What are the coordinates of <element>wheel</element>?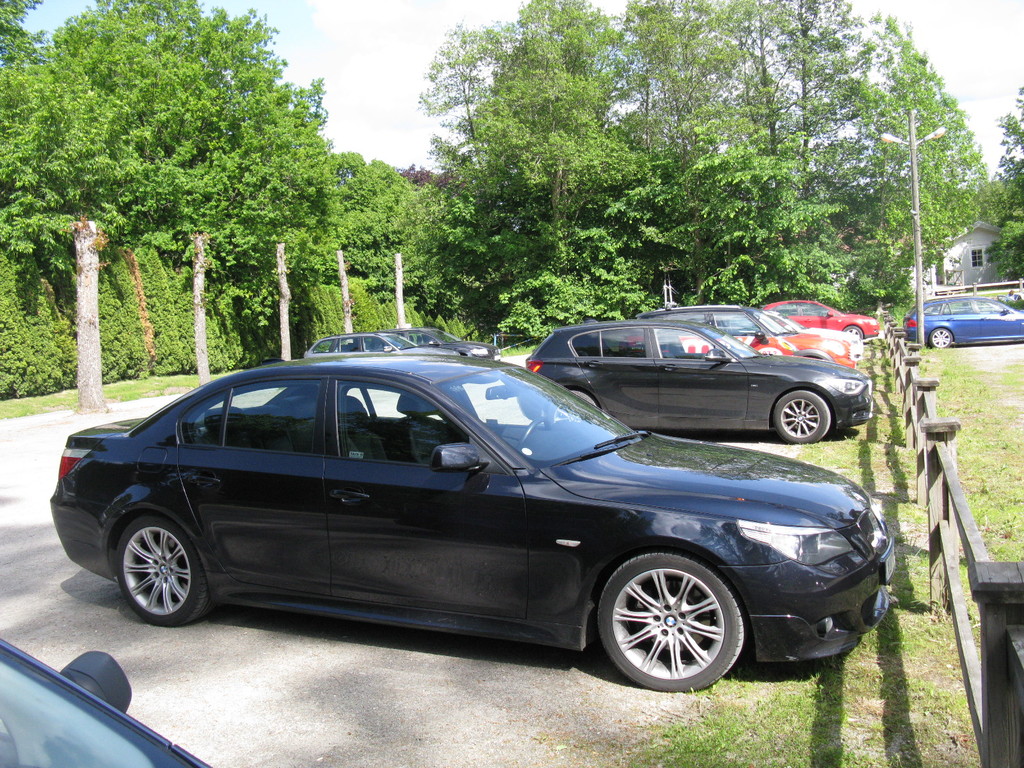
crop(989, 308, 991, 313).
